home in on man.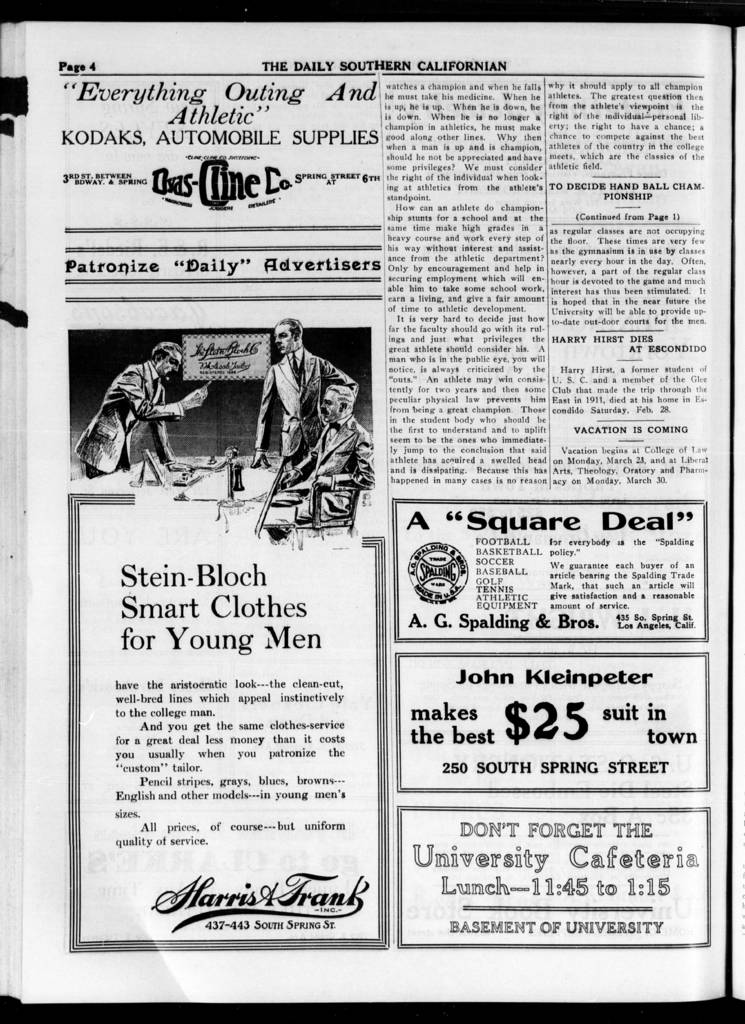
Homed in at crop(90, 329, 212, 493).
